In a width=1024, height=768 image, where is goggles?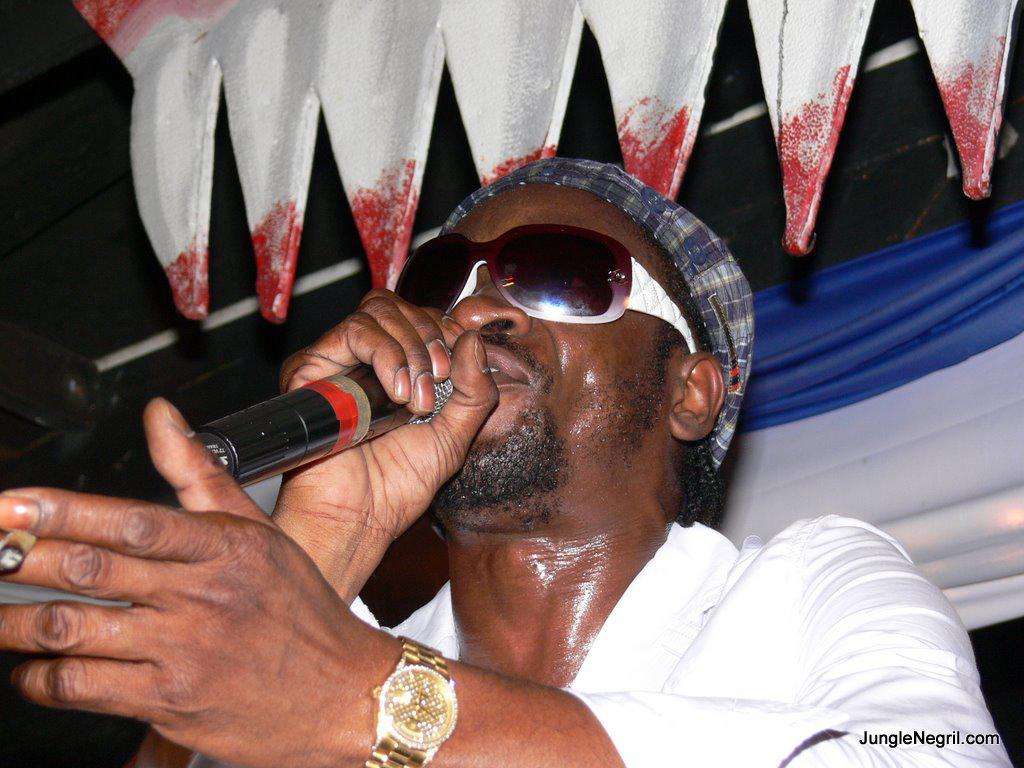
[x1=418, y1=213, x2=700, y2=335].
